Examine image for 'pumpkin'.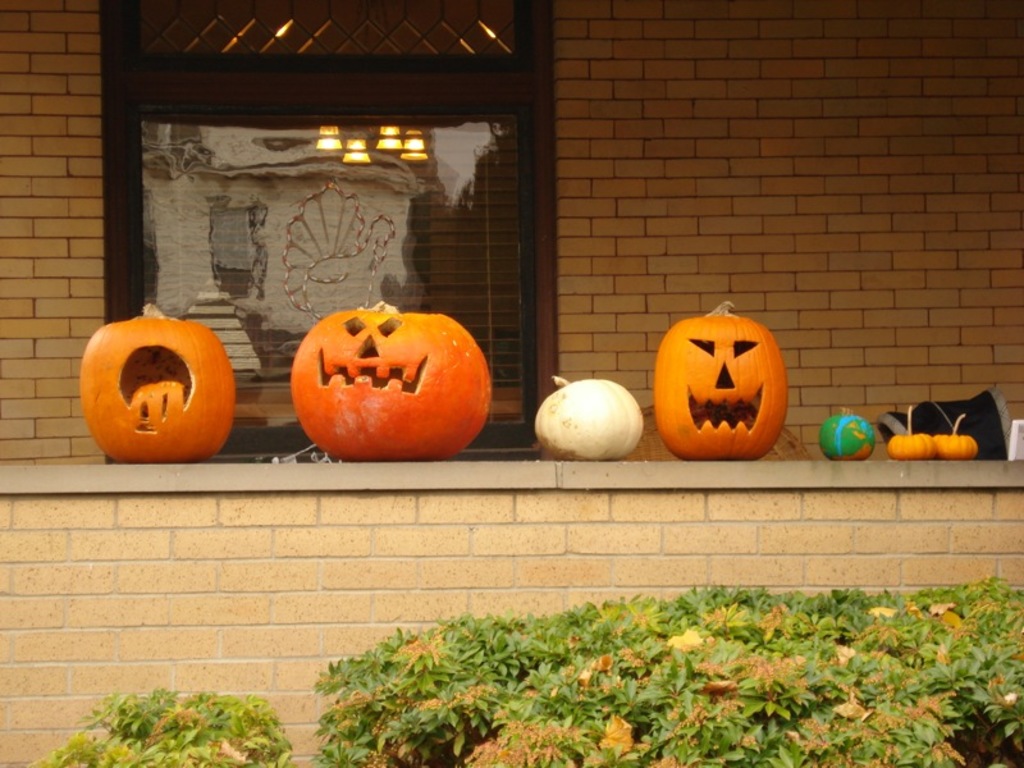
Examination result: 819/411/876/460.
